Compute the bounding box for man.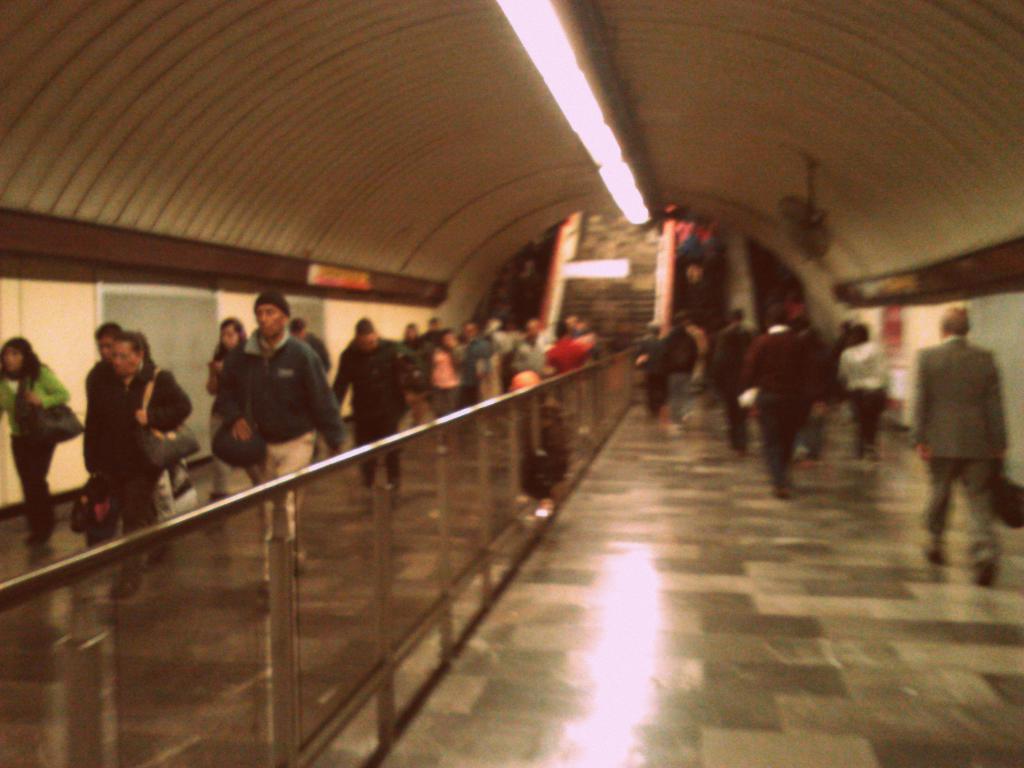
<bbox>732, 303, 821, 502</bbox>.
